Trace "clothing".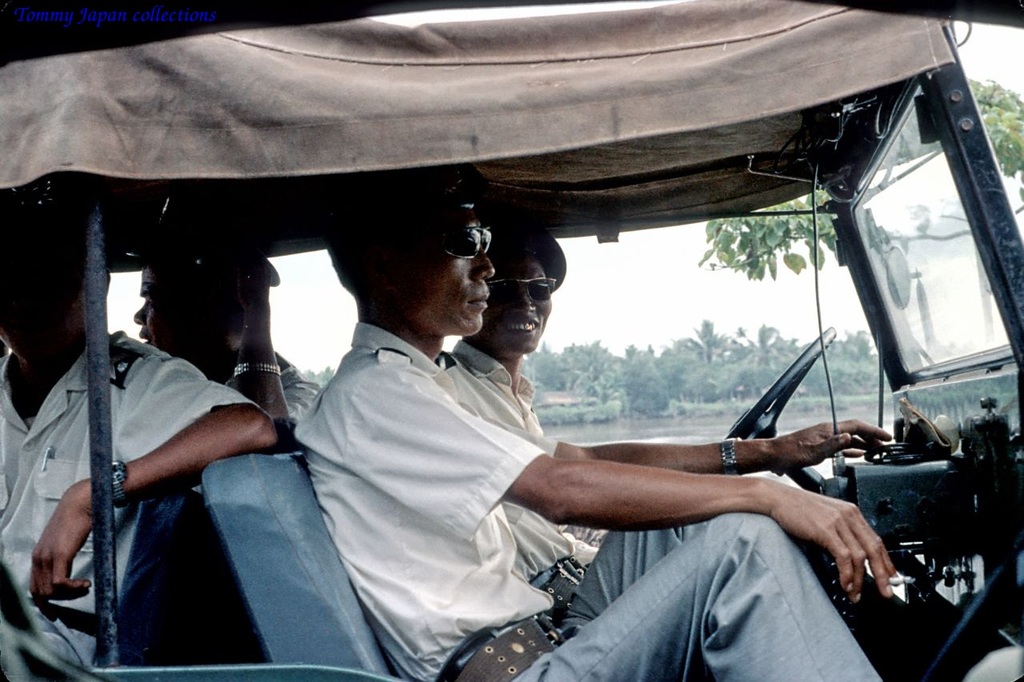
Traced to detection(290, 323, 893, 681).
